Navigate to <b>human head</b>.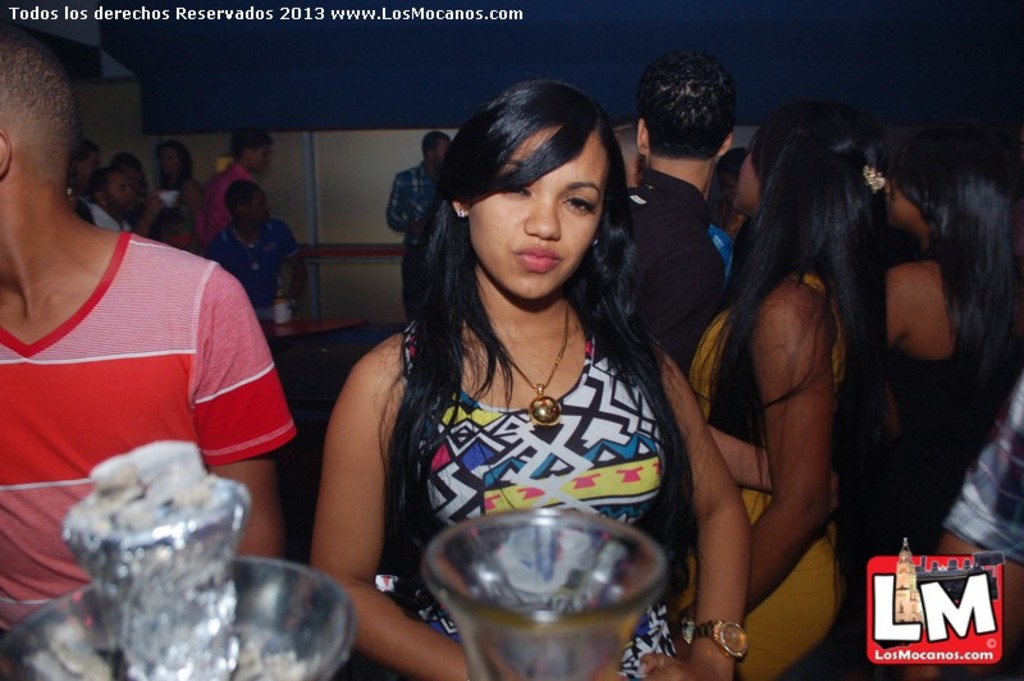
Navigation target: <bbox>714, 146, 746, 204</bbox>.
